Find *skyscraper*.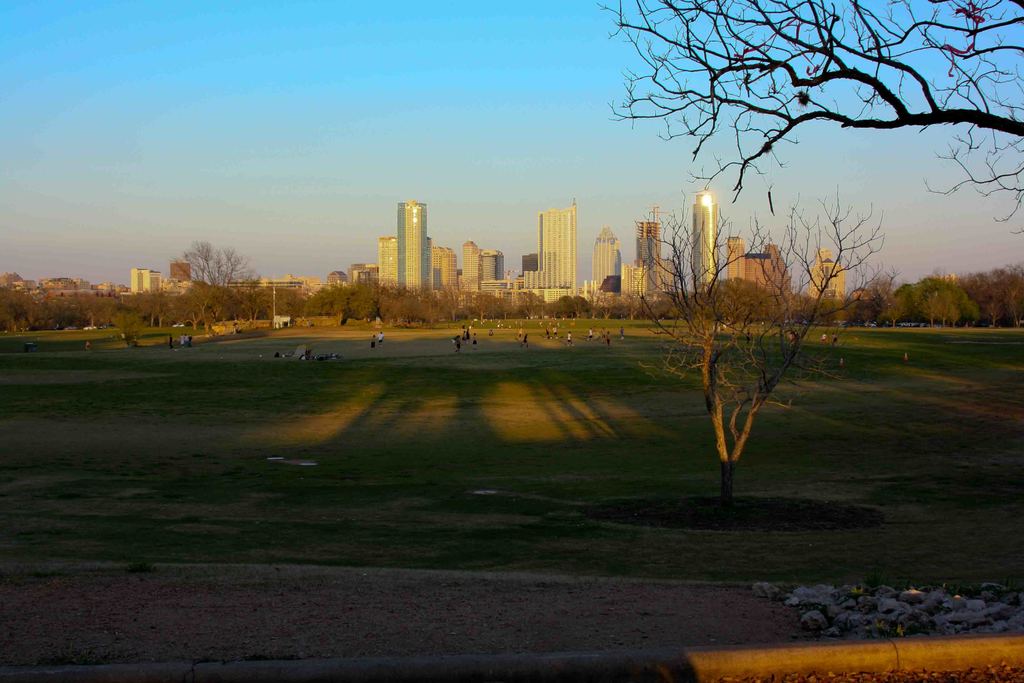
region(398, 200, 428, 292).
